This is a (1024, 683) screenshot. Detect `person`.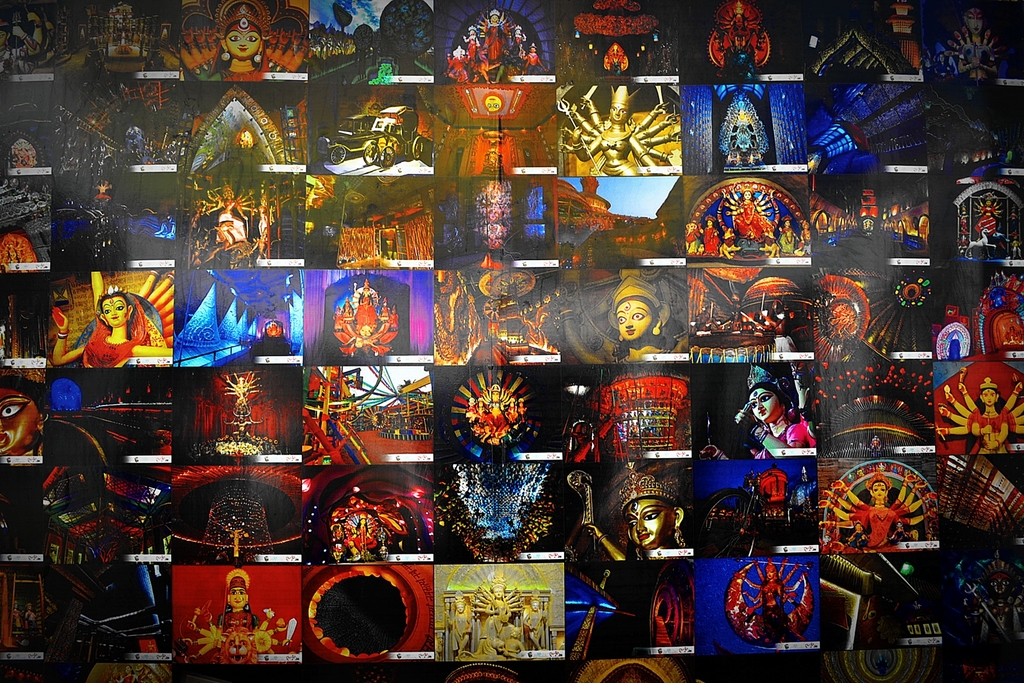
<bbox>932, 359, 1023, 452</bbox>.
